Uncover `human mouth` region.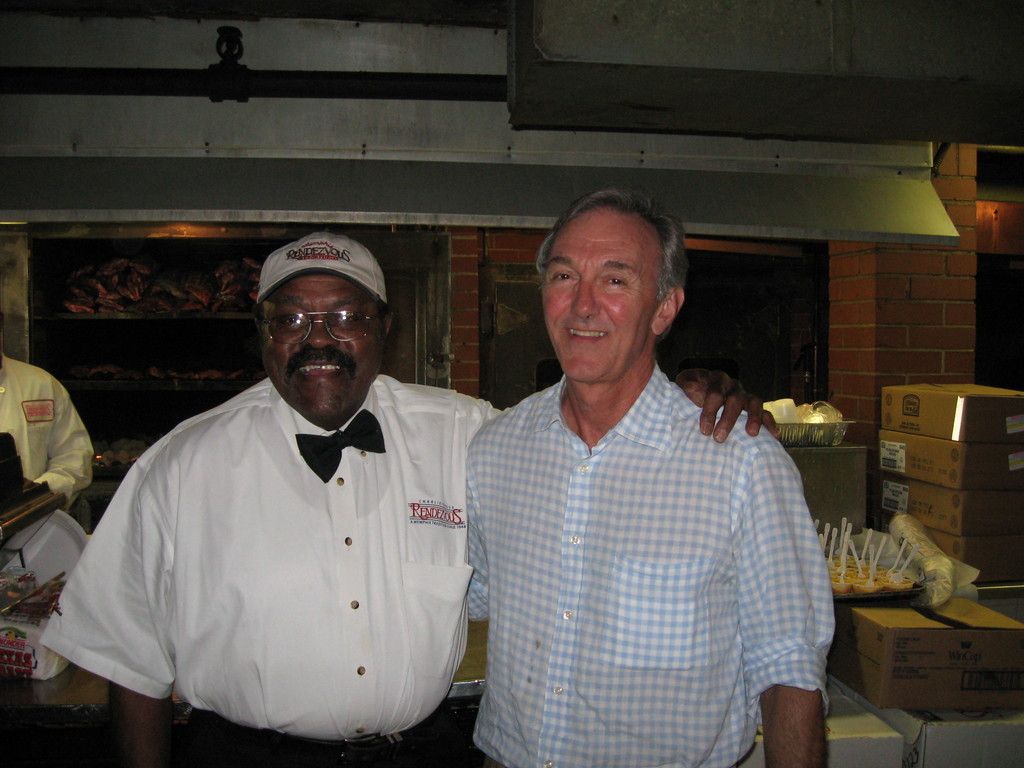
Uncovered: (292, 356, 351, 387).
